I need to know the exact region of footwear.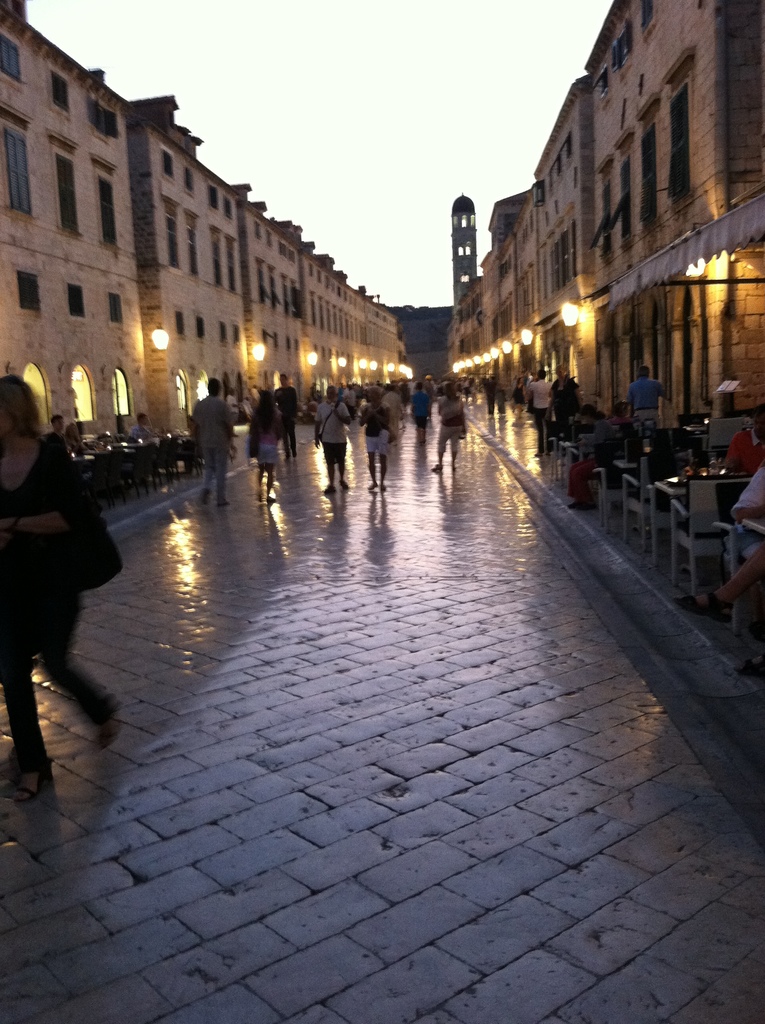
Region: (x1=340, y1=479, x2=349, y2=490).
